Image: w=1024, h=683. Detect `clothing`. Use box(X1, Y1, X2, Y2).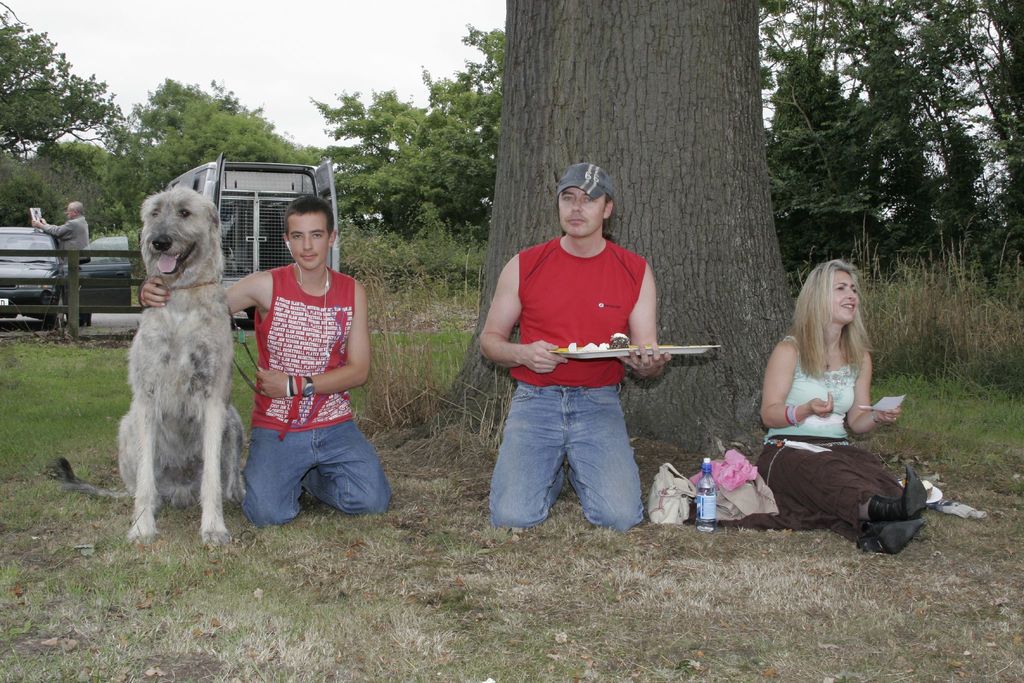
box(494, 208, 674, 487).
